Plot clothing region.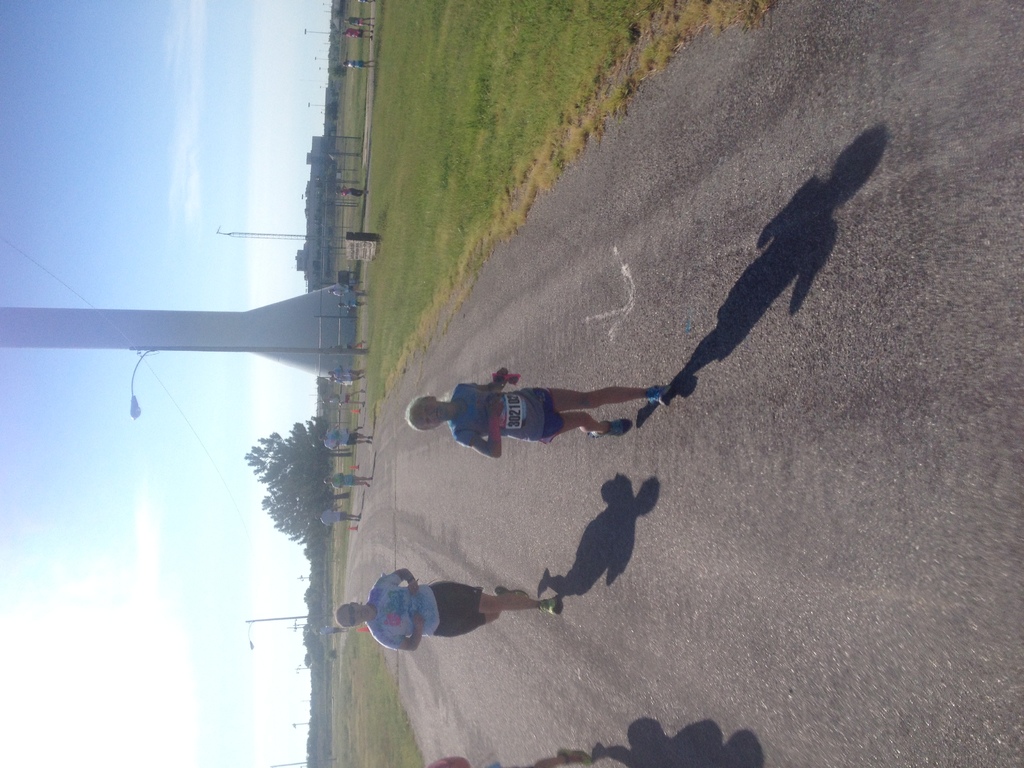
Plotted at [x1=345, y1=300, x2=360, y2=309].
